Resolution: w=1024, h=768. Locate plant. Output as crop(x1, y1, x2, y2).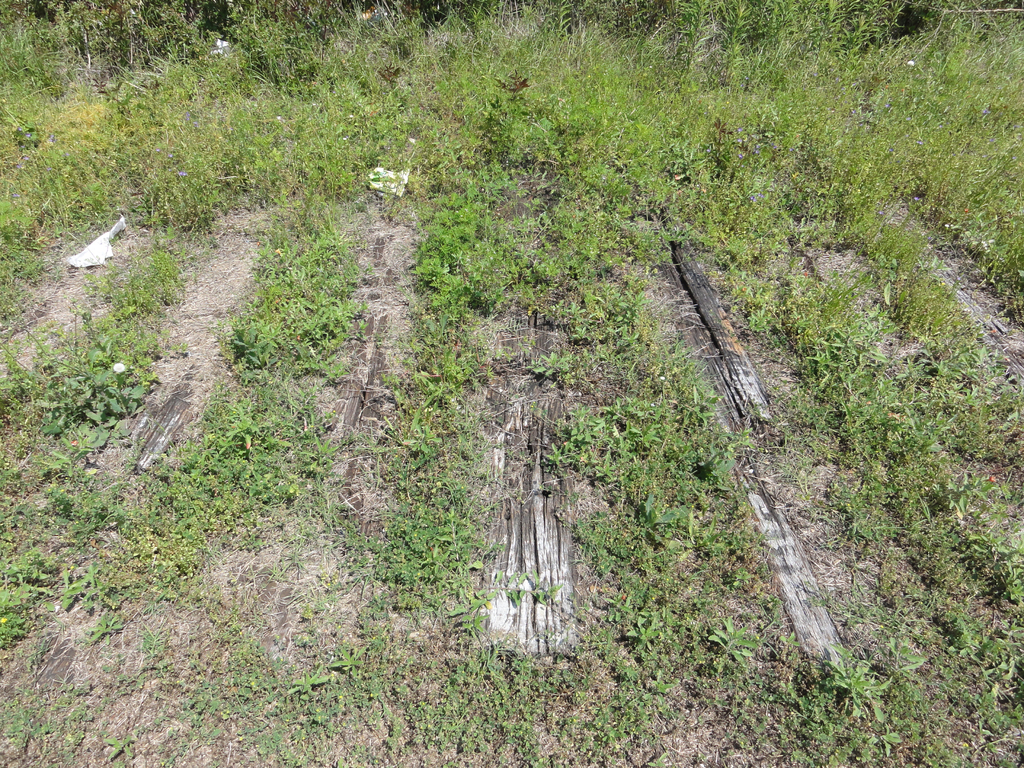
crop(397, 399, 464, 472).
